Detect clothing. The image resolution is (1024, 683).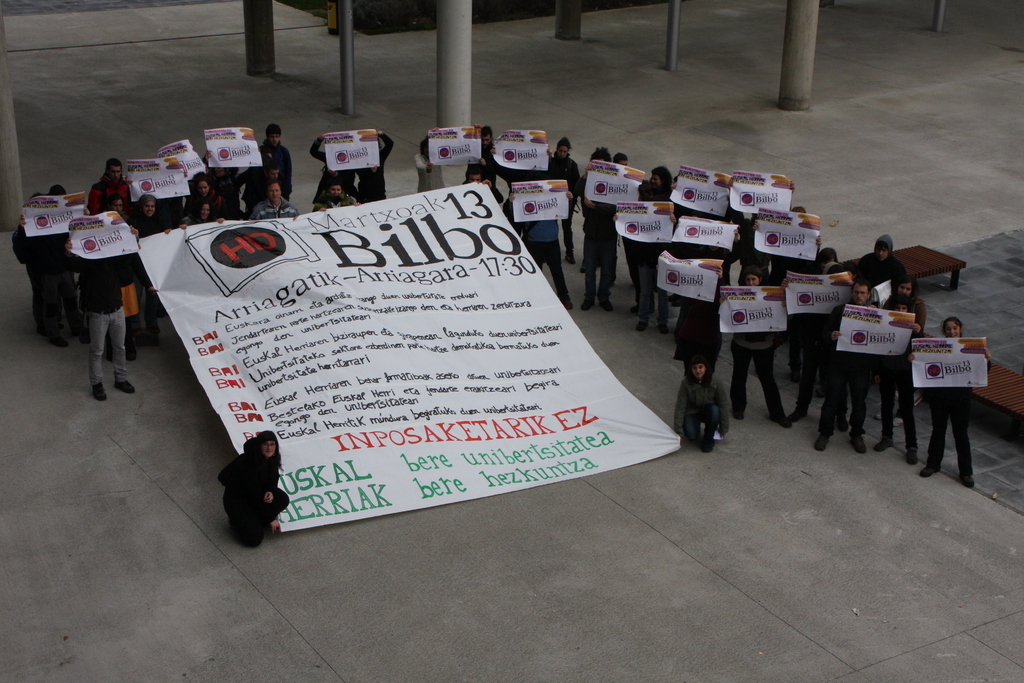
883,293,922,333.
